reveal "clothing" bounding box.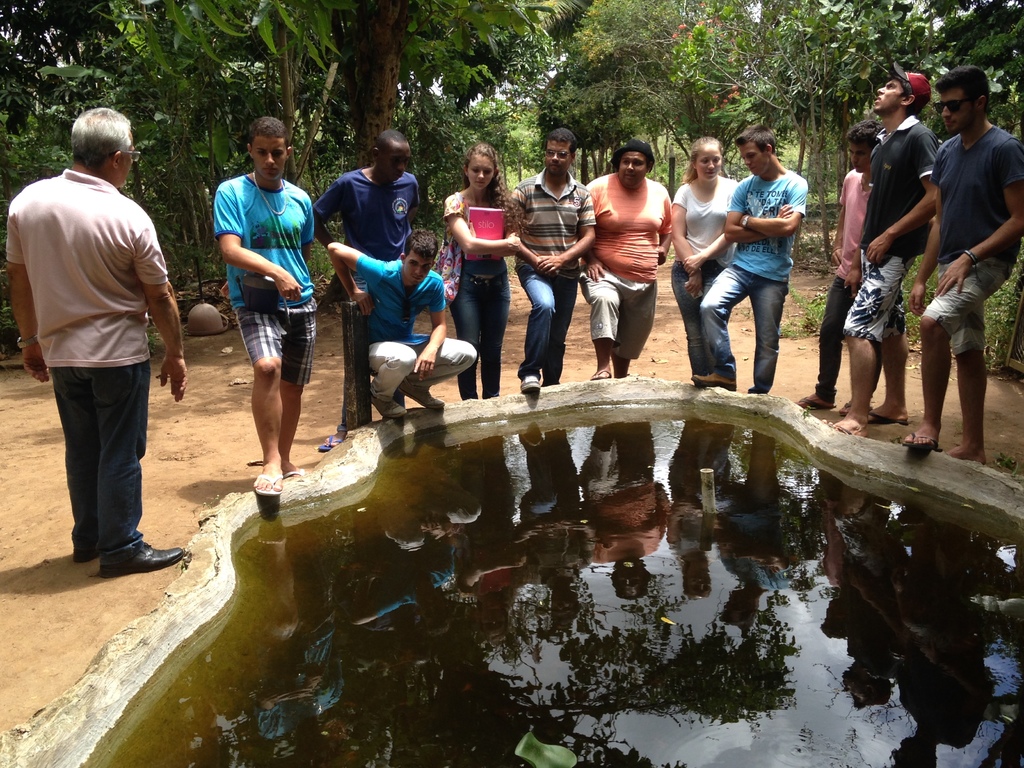
Revealed: [x1=938, y1=120, x2=1023, y2=364].
